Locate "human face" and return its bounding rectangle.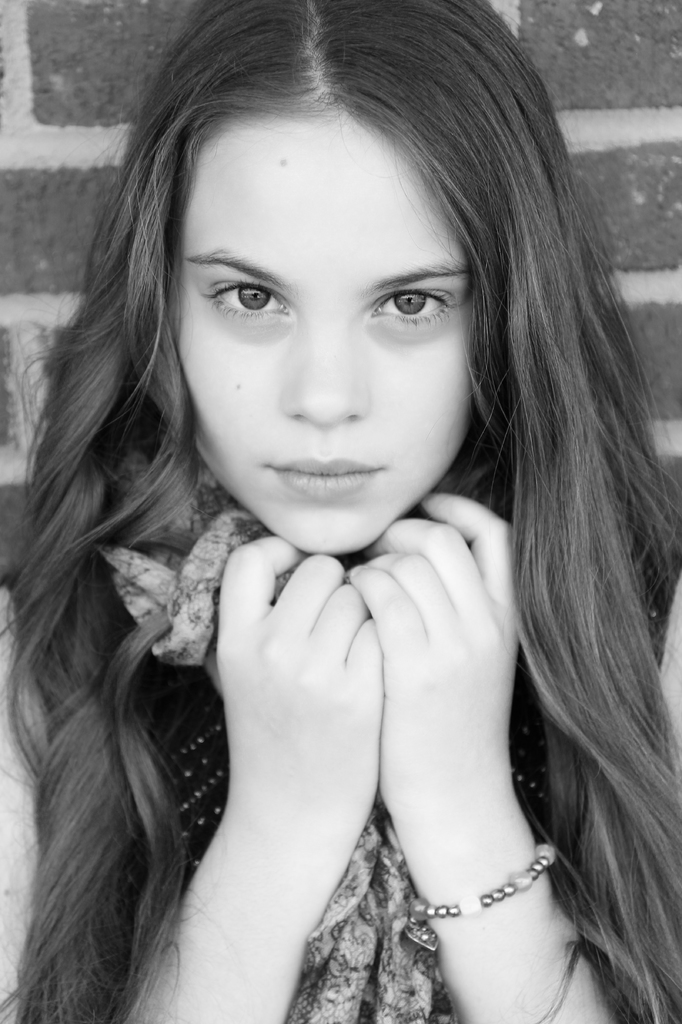
detection(167, 113, 475, 548).
